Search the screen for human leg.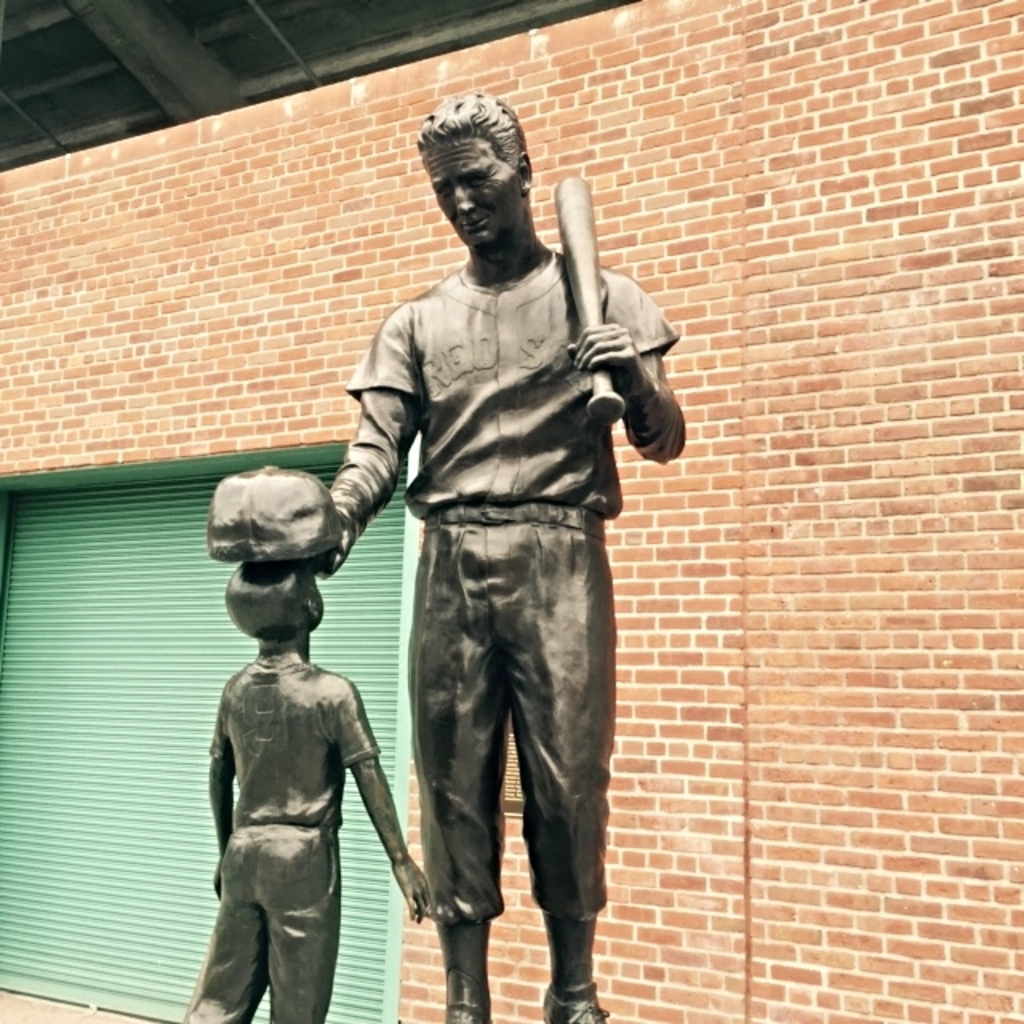
Found at select_region(493, 520, 610, 1022).
